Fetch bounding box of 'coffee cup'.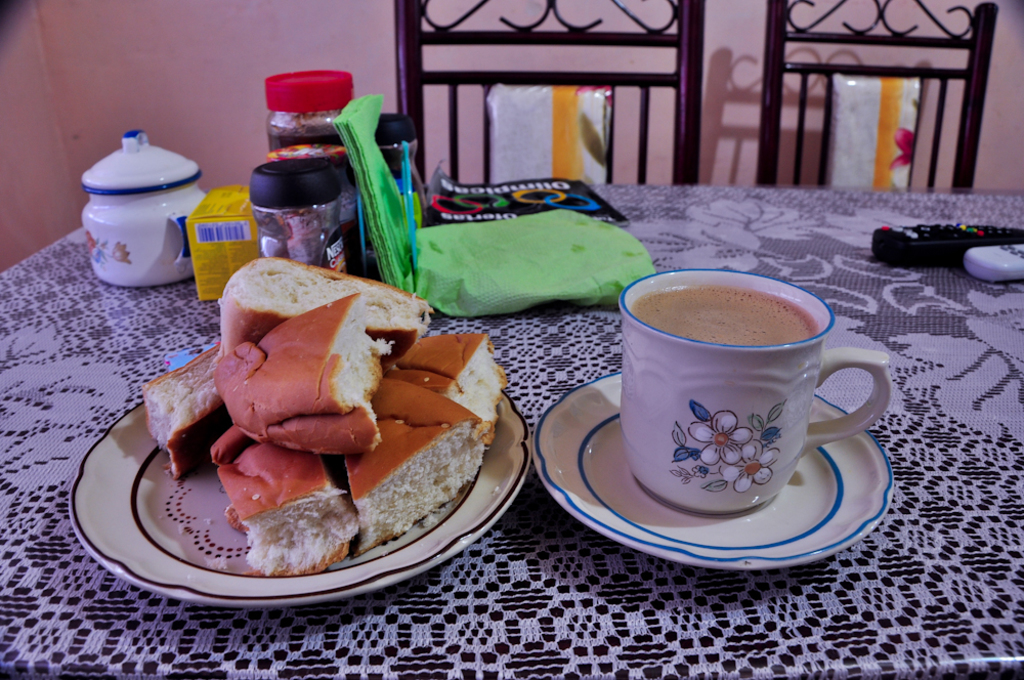
Bbox: (617, 266, 895, 514).
